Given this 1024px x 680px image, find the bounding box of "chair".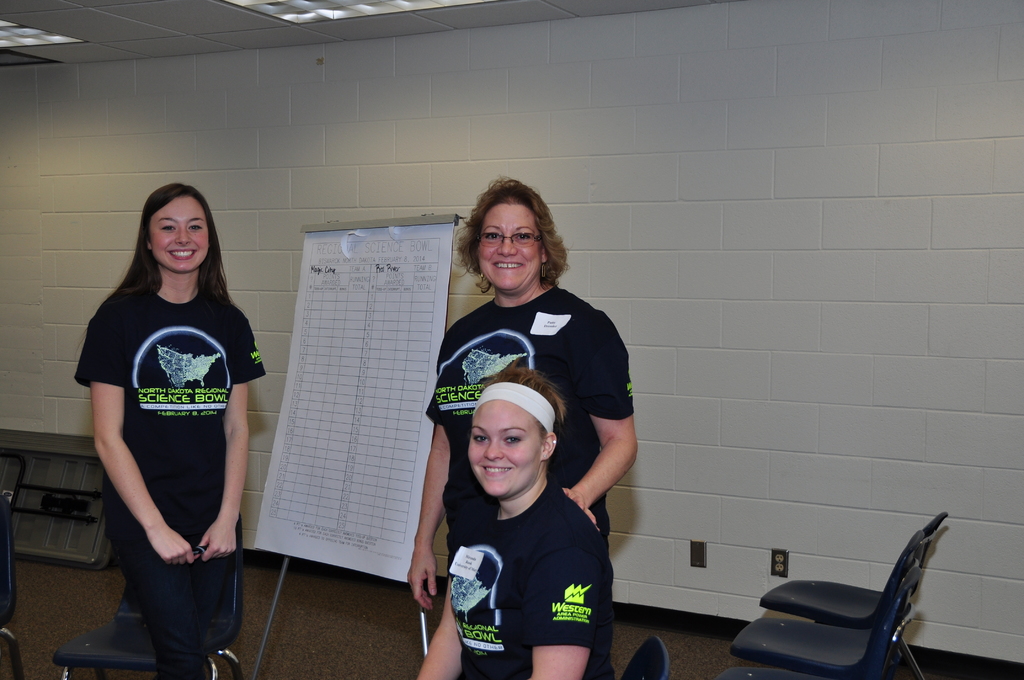
bbox(60, 515, 257, 679).
